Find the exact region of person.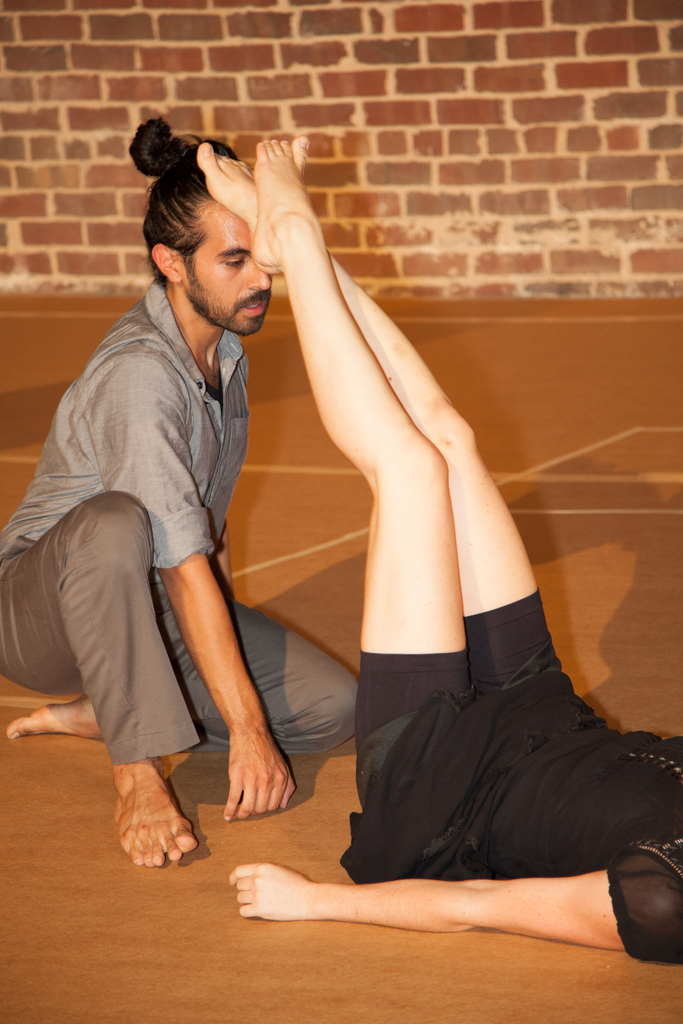
Exact region: box=[191, 138, 682, 963].
